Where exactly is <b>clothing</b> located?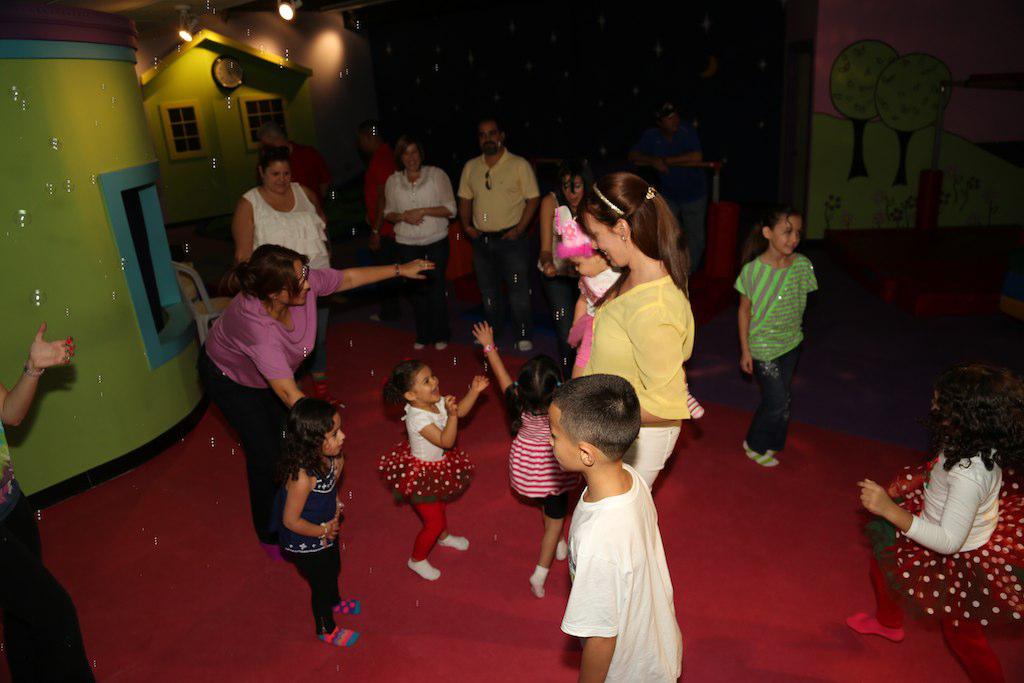
Its bounding box is [237, 181, 334, 363].
